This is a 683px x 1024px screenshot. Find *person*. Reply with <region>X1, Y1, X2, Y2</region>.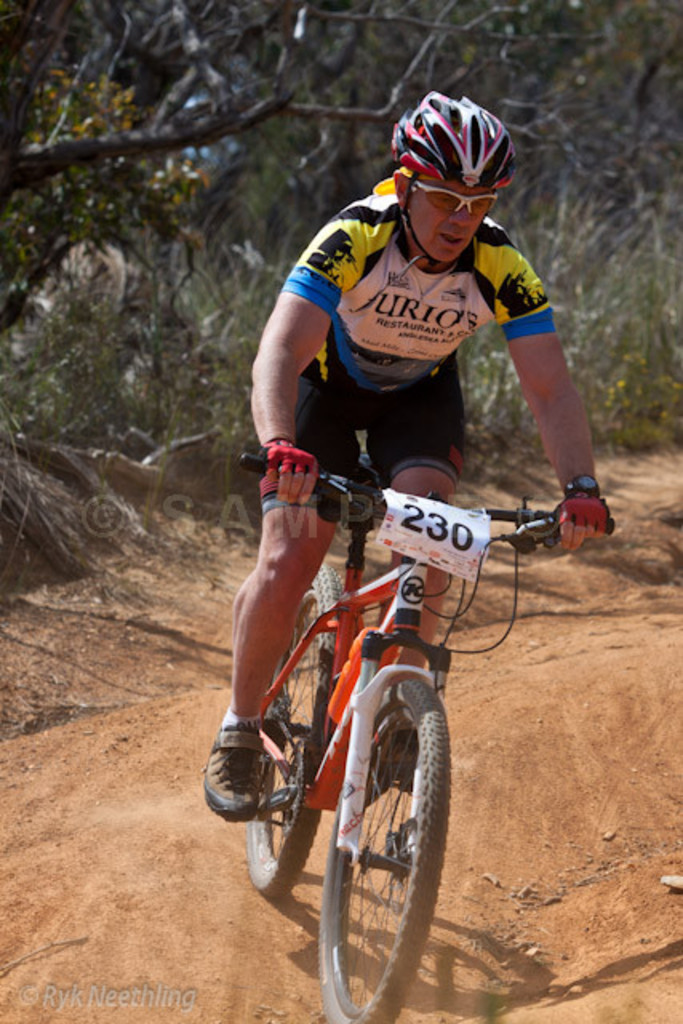
<region>222, 136, 573, 978</region>.
